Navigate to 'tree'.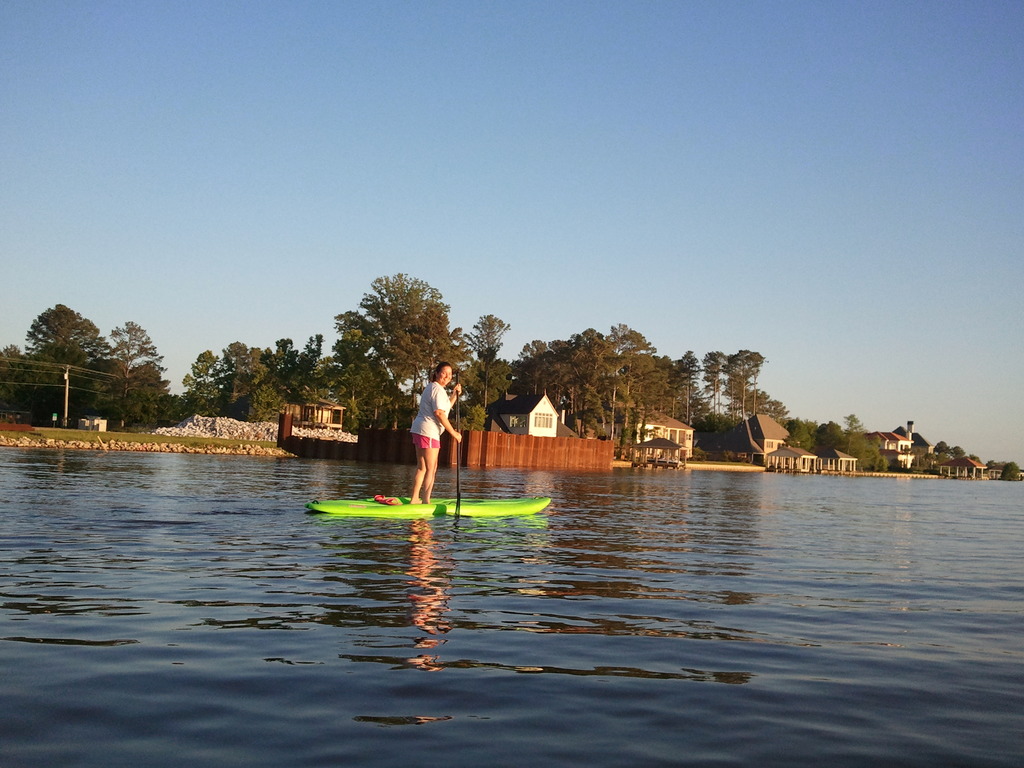
Navigation target: x1=564 y1=319 x2=650 y2=442.
